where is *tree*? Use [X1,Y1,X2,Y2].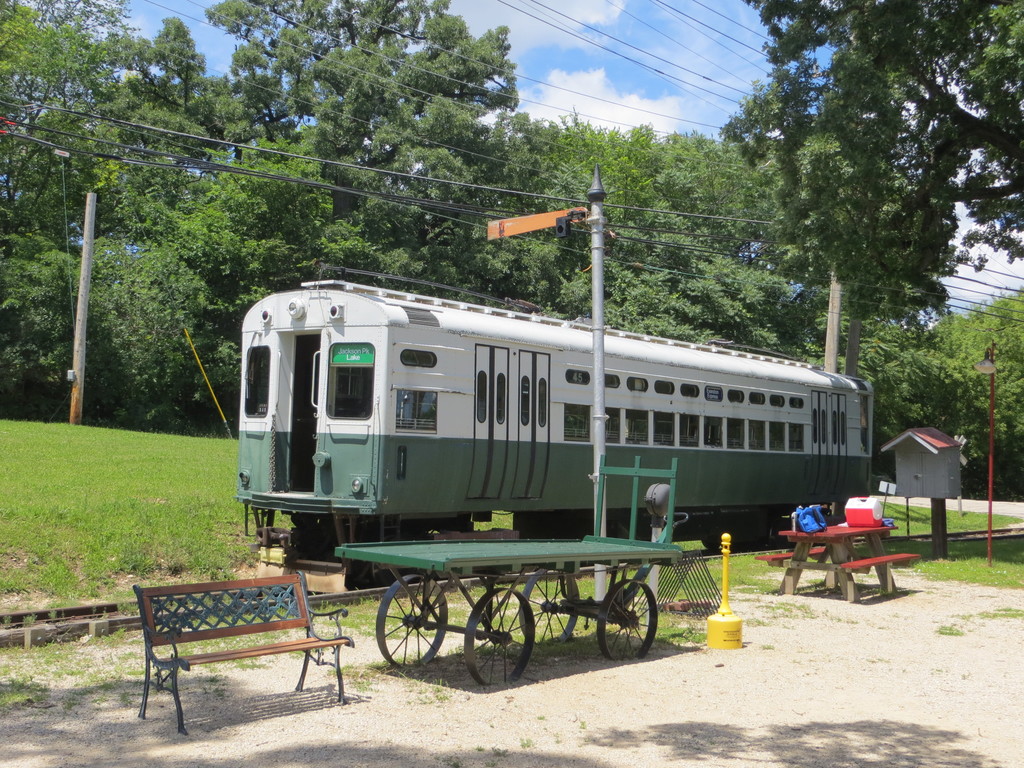
[723,0,1023,331].
